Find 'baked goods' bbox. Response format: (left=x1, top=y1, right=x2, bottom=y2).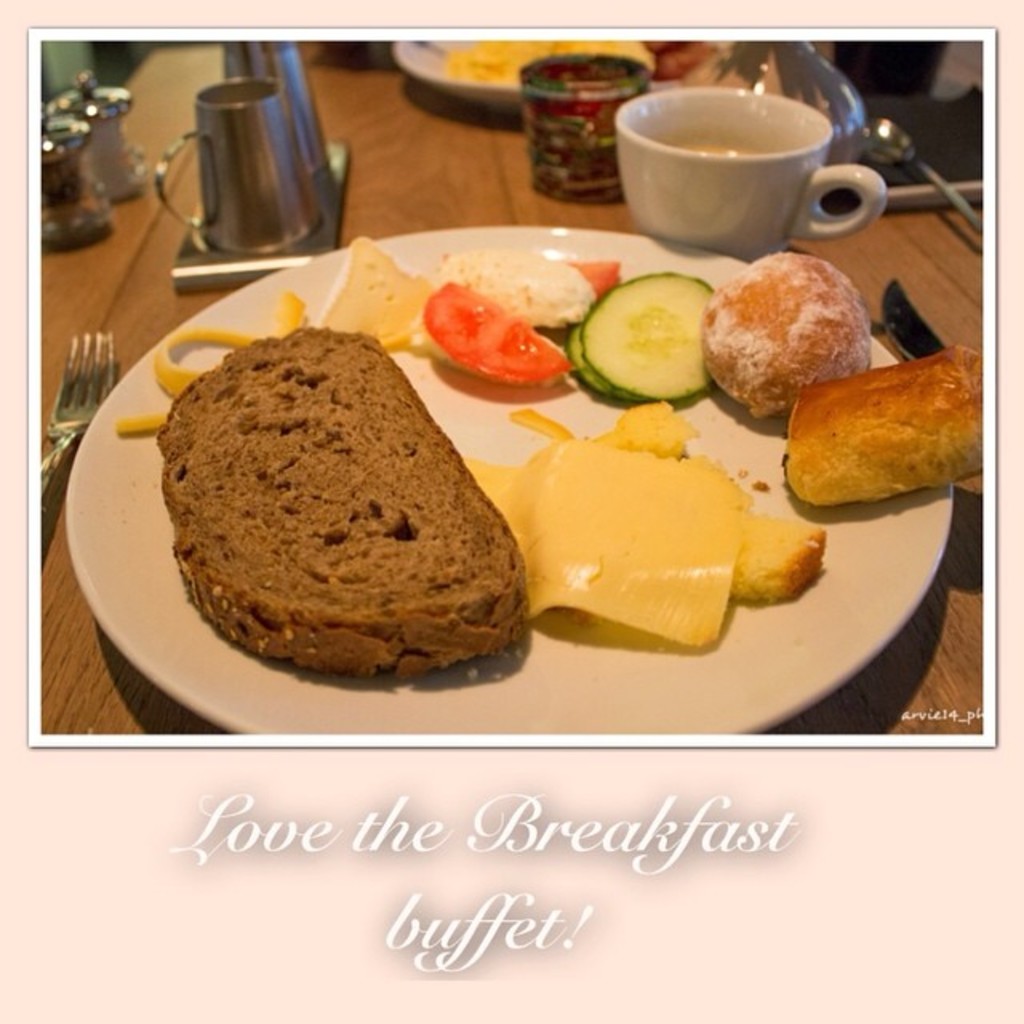
(left=144, top=328, right=544, bottom=686).
